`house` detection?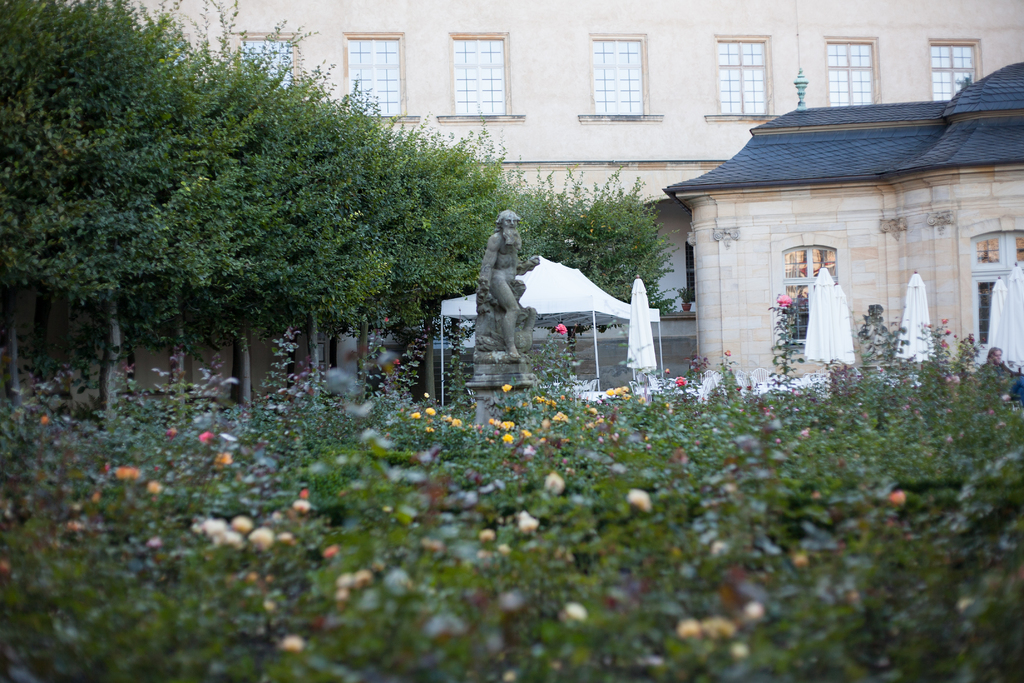
[x1=647, y1=76, x2=1012, y2=384]
